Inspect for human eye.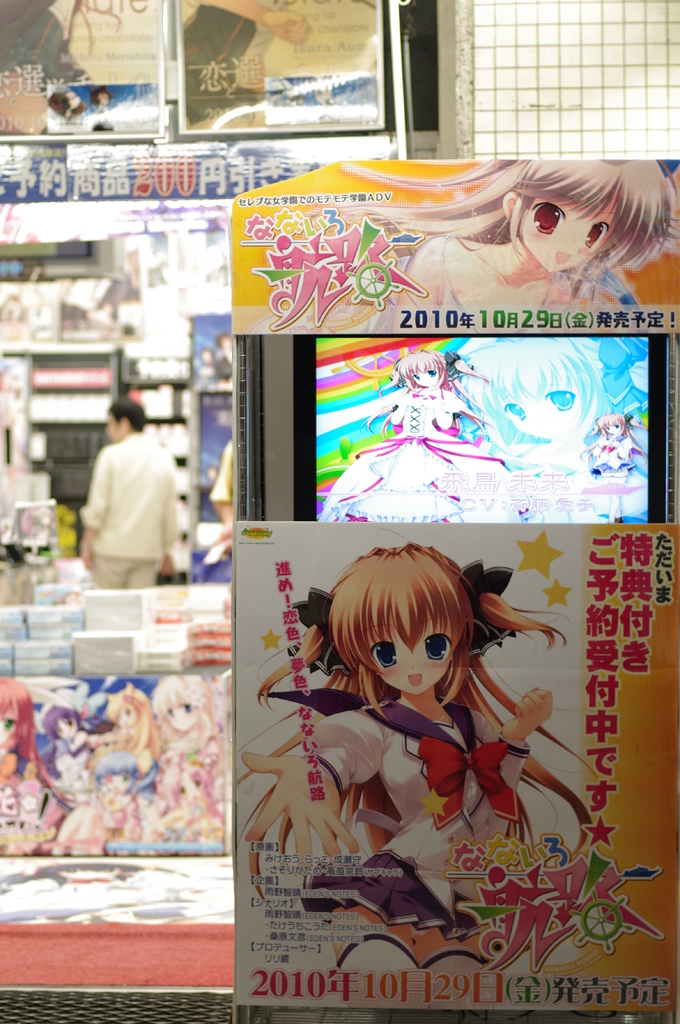
Inspection: 429:369:436:378.
